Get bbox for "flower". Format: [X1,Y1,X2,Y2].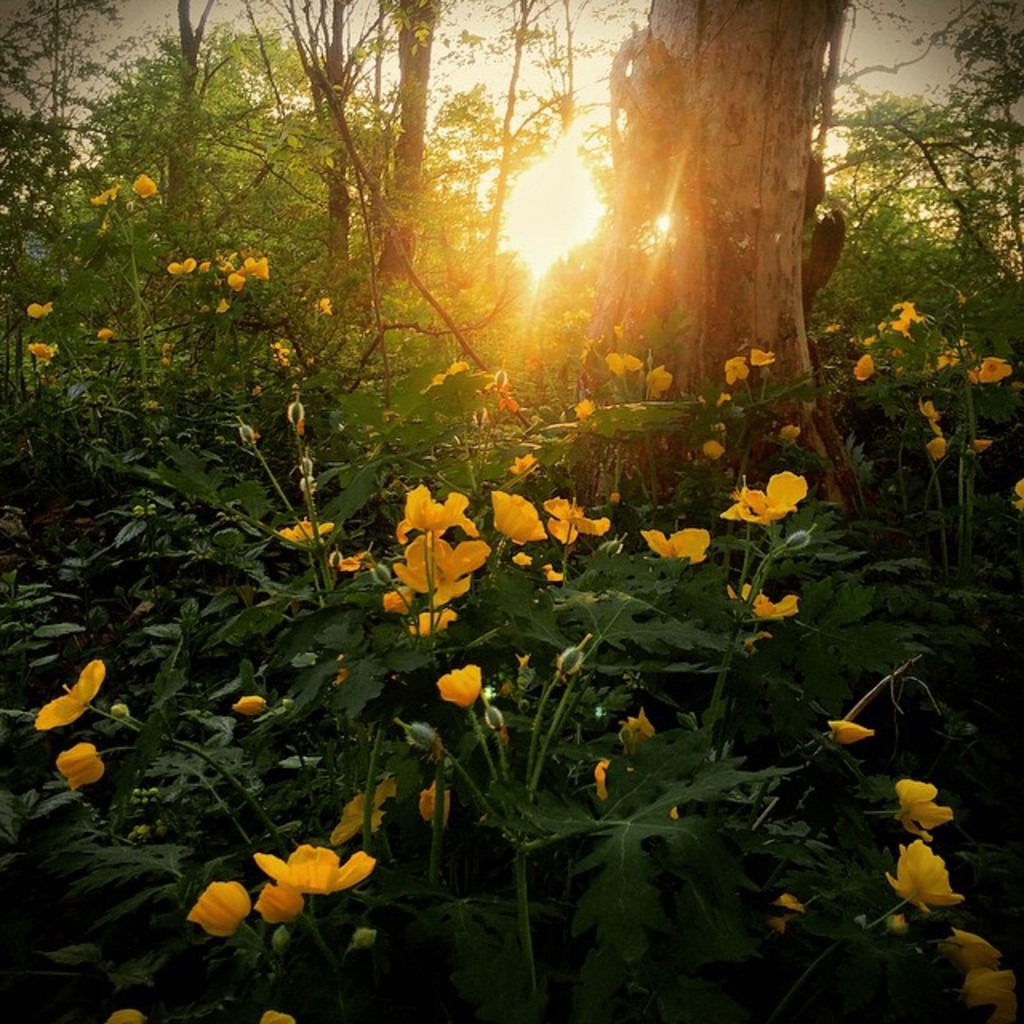
[829,720,874,746].
